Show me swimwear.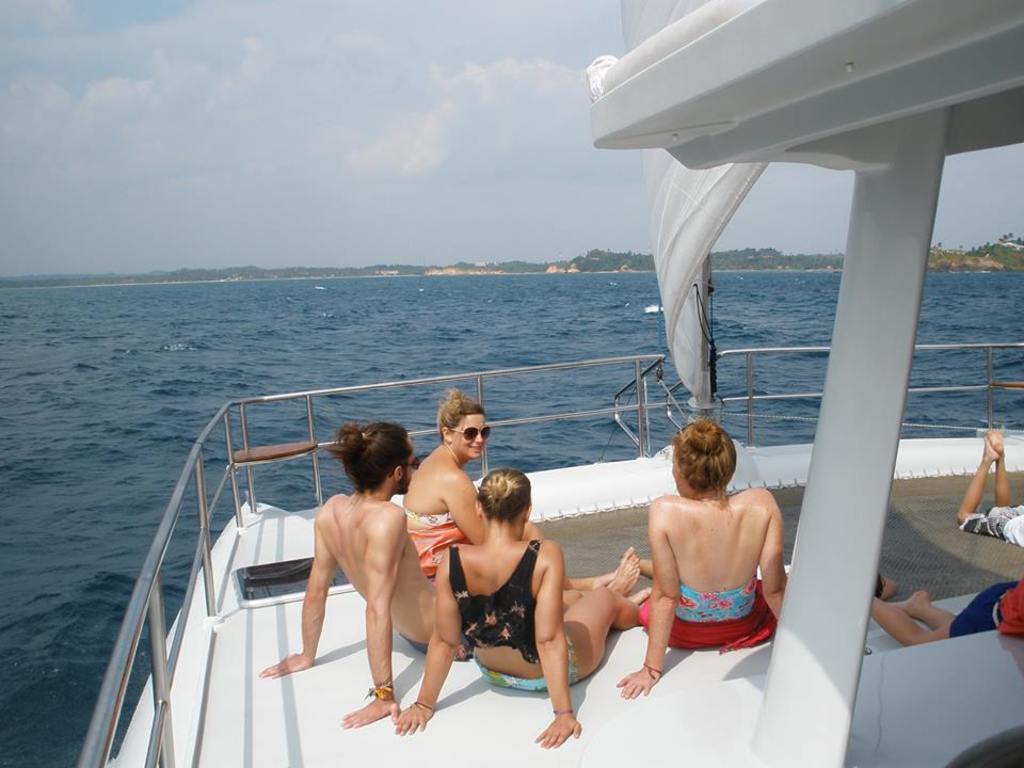
swimwear is here: <region>451, 537, 535, 658</region>.
